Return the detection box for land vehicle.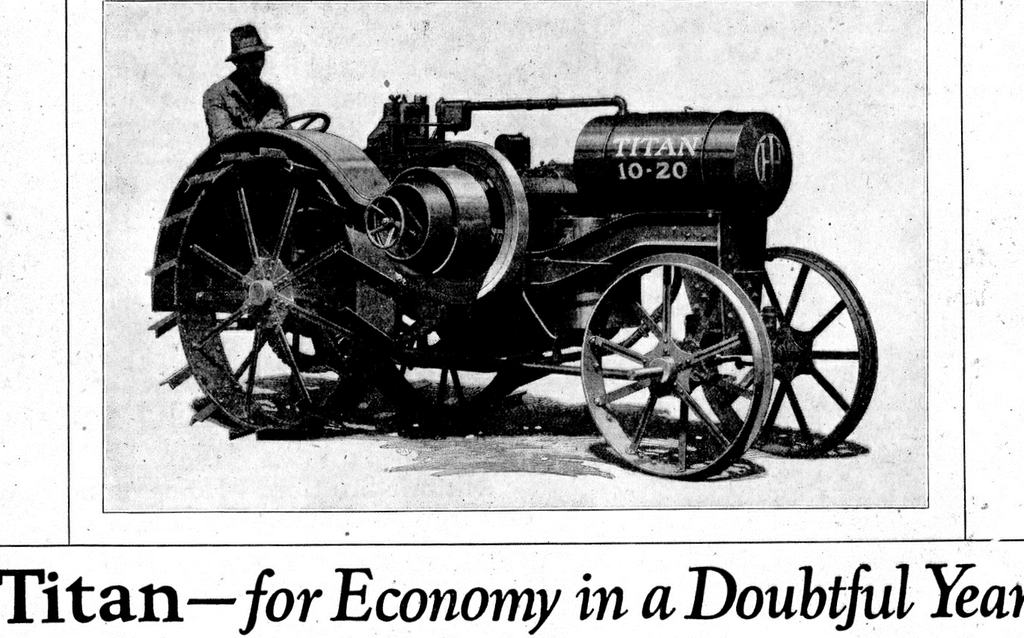
119:72:893:484.
